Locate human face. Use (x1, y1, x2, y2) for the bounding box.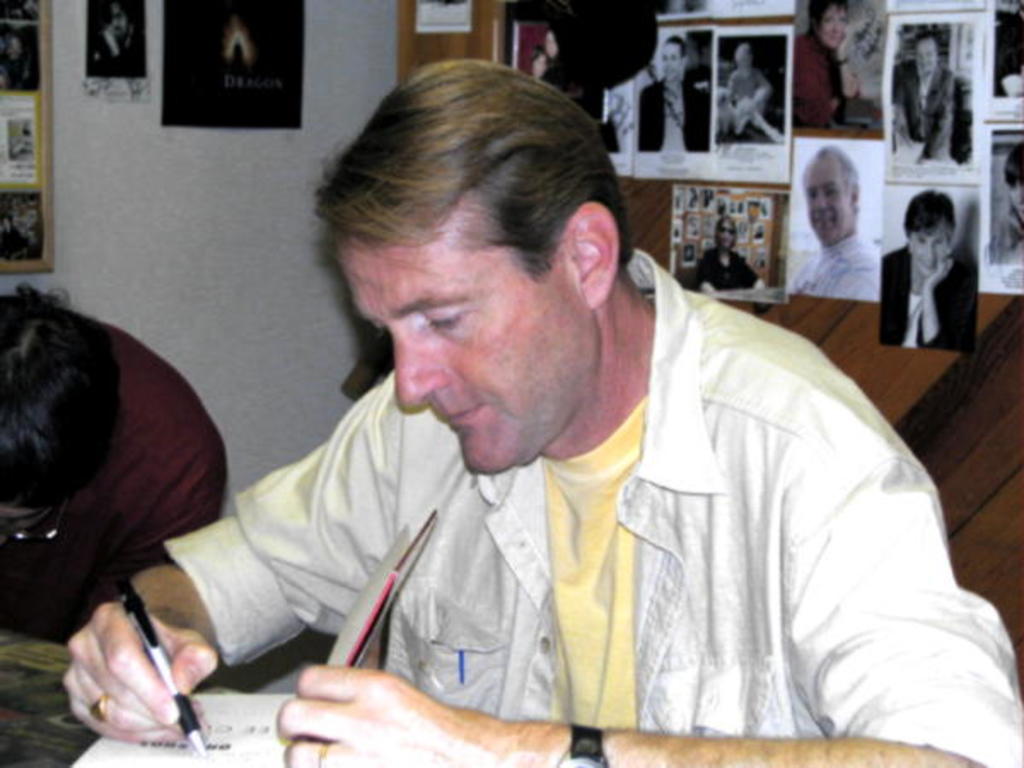
(717, 220, 734, 247).
